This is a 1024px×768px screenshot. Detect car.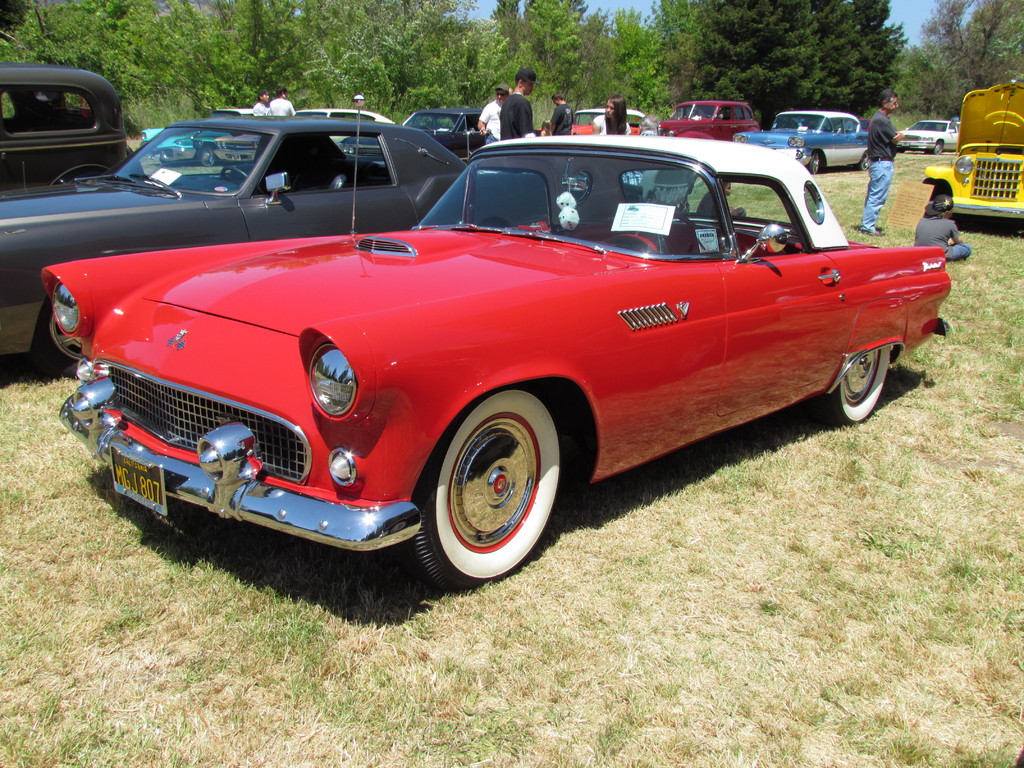
{"left": 732, "top": 113, "right": 870, "bottom": 172}.
